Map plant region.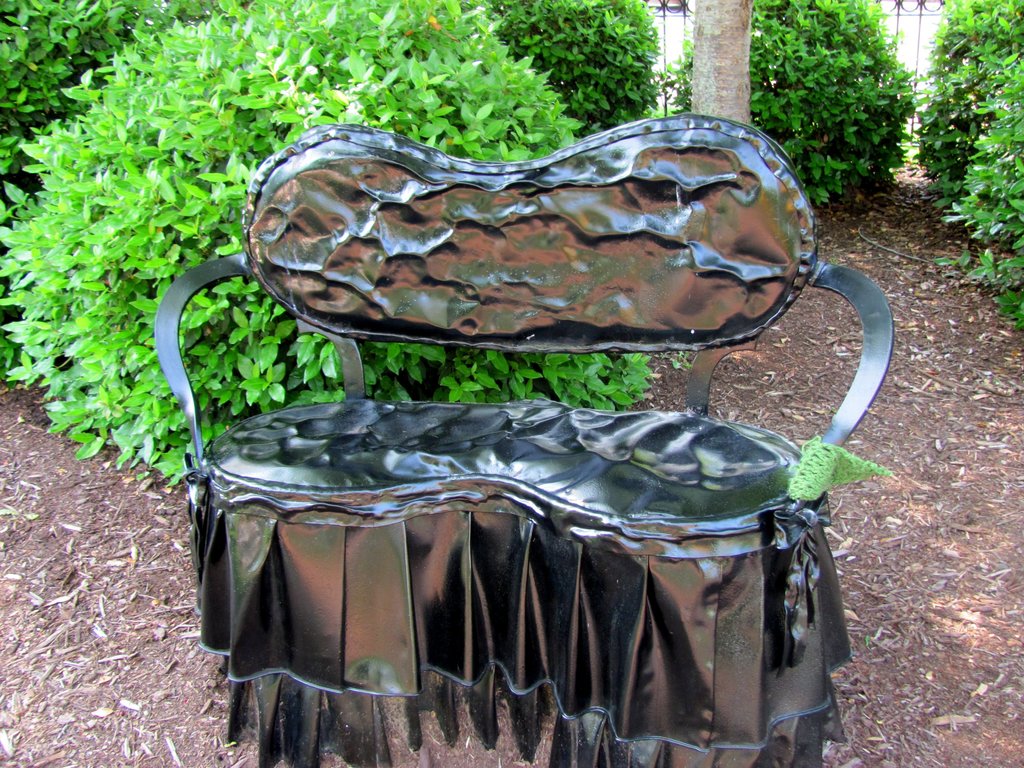
Mapped to detection(483, 0, 670, 150).
